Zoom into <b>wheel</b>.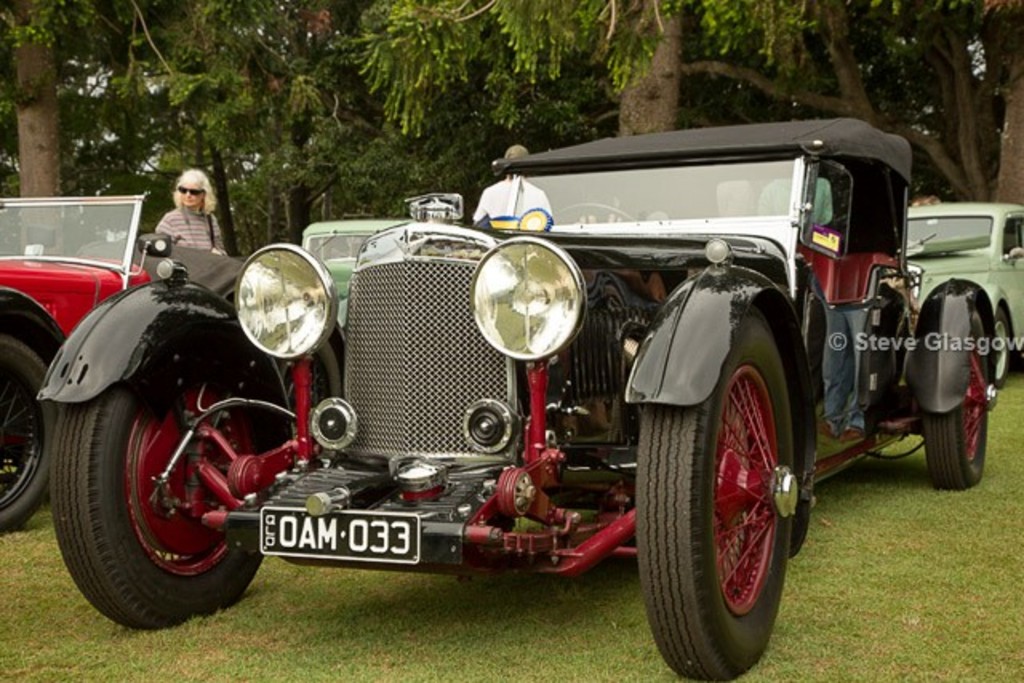
Zoom target: (x1=994, y1=307, x2=1019, y2=385).
